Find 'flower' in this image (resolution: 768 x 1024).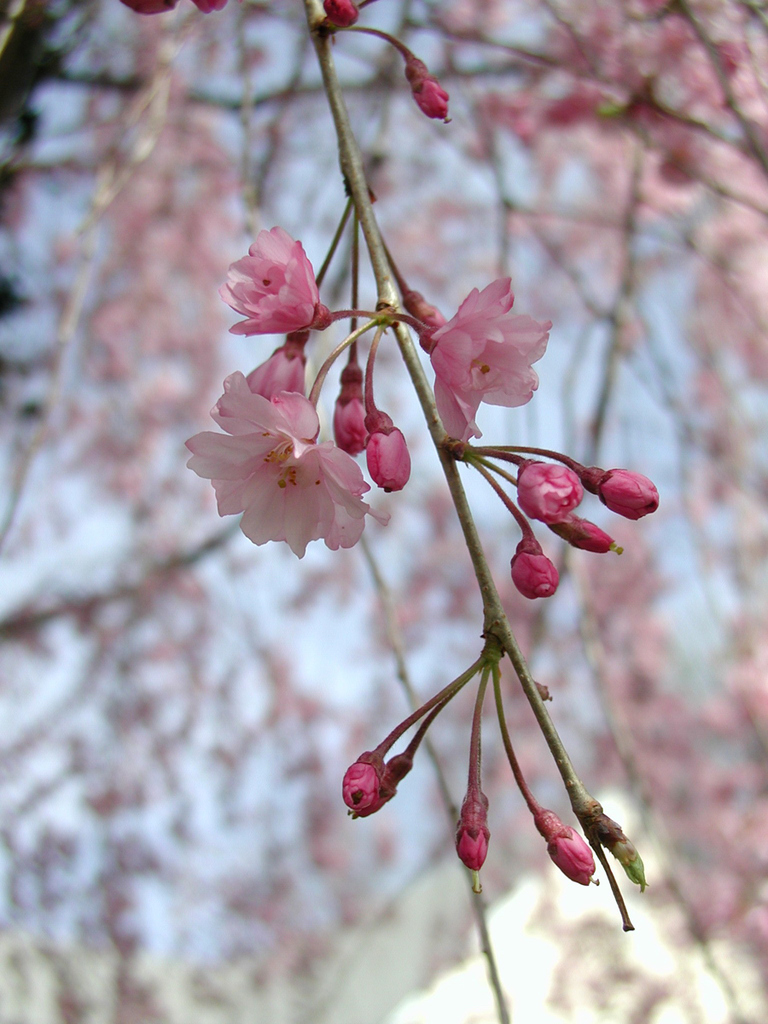
box(332, 395, 375, 454).
